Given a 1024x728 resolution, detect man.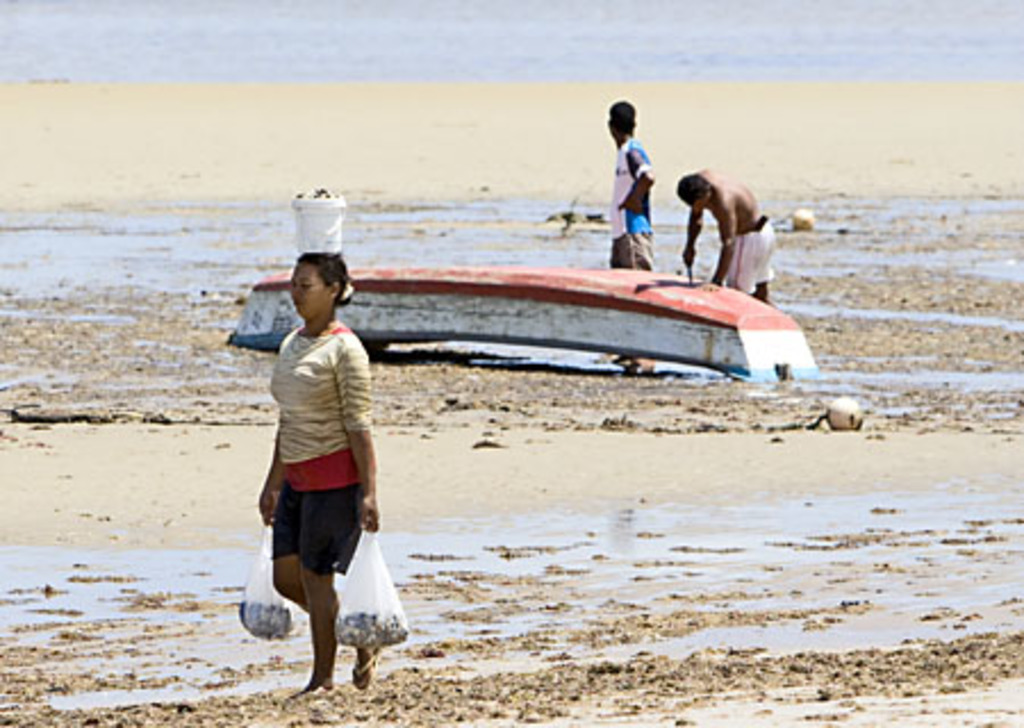
[676, 164, 769, 300].
